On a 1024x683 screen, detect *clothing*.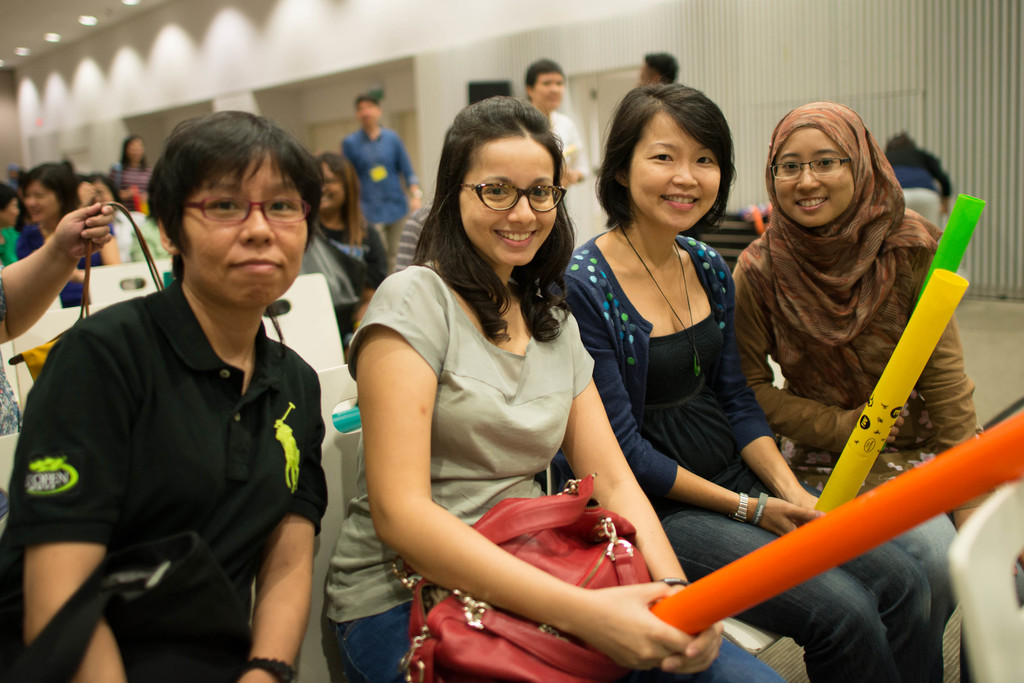
rect(547, 109, 598, 245).
